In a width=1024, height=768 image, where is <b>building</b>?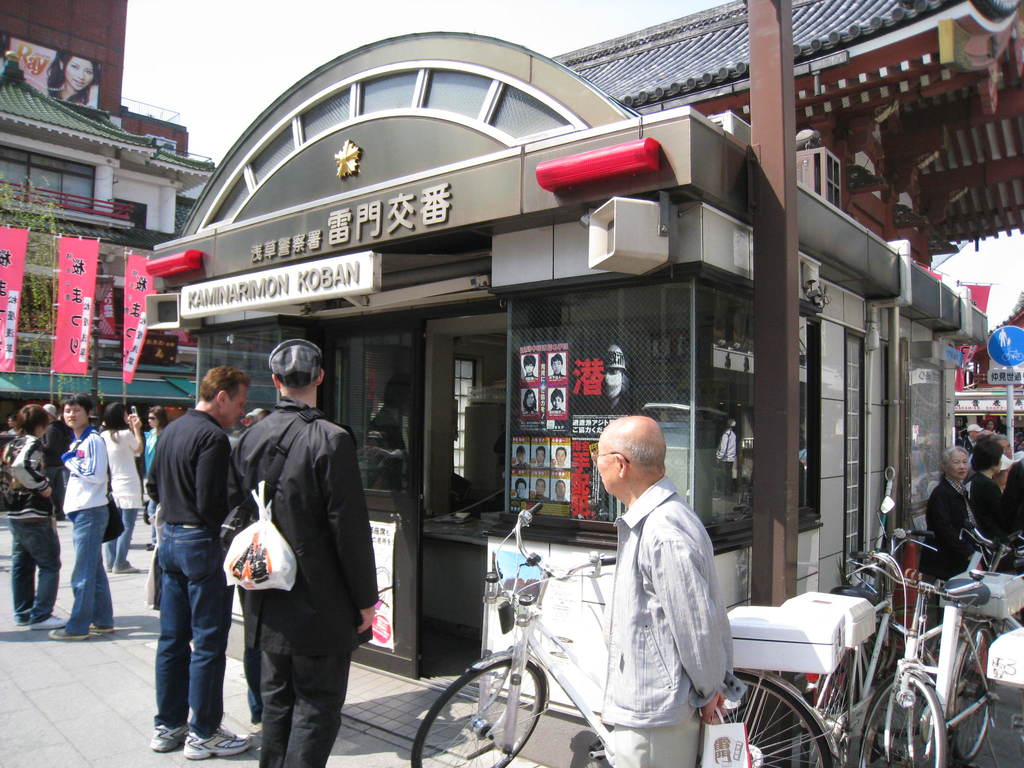
(0, 0, 274, 486).
